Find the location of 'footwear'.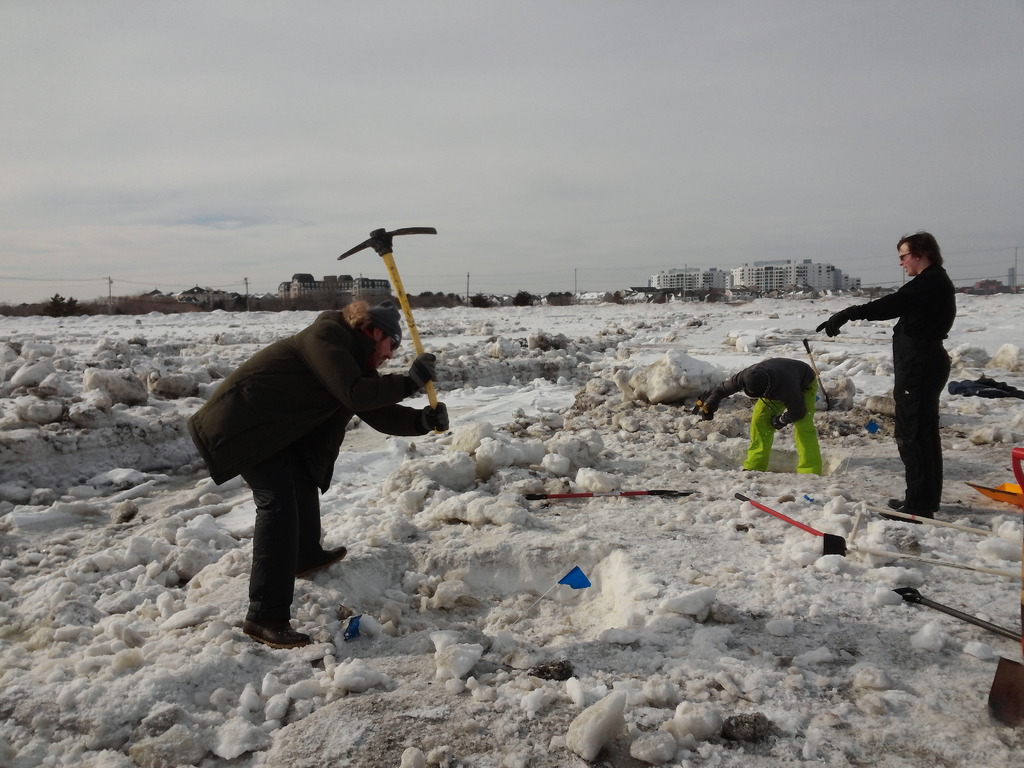
Location: 884 488 912 505.
